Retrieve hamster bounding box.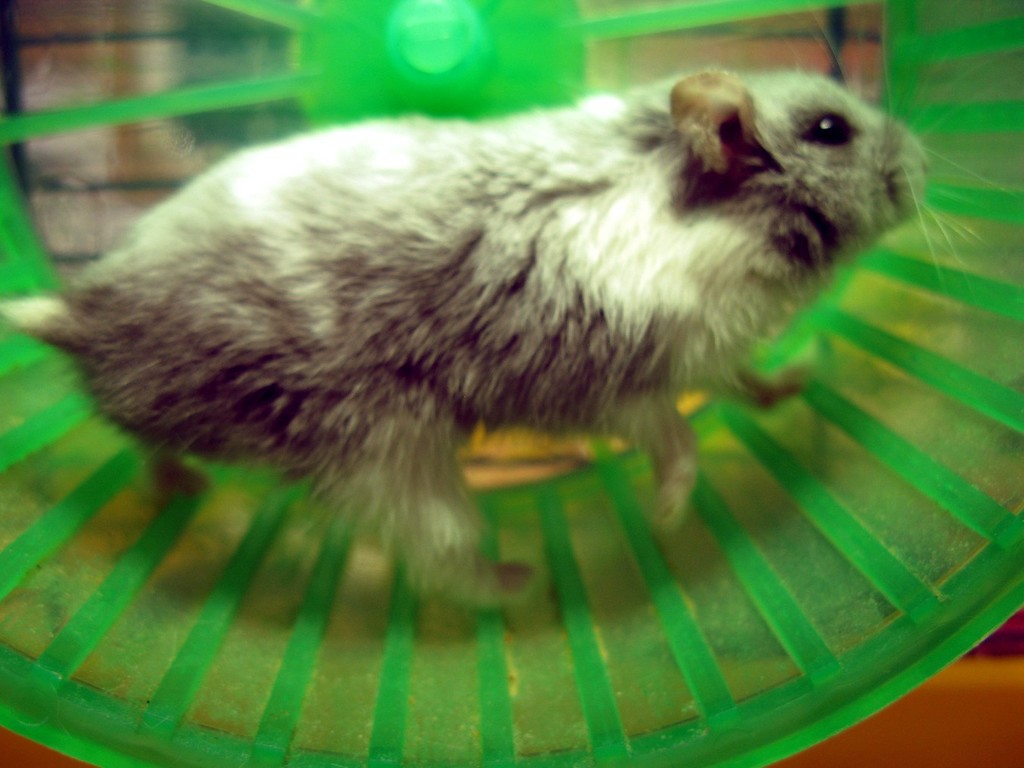
Bounding box: BBox(0, 11, 1004, 612).
